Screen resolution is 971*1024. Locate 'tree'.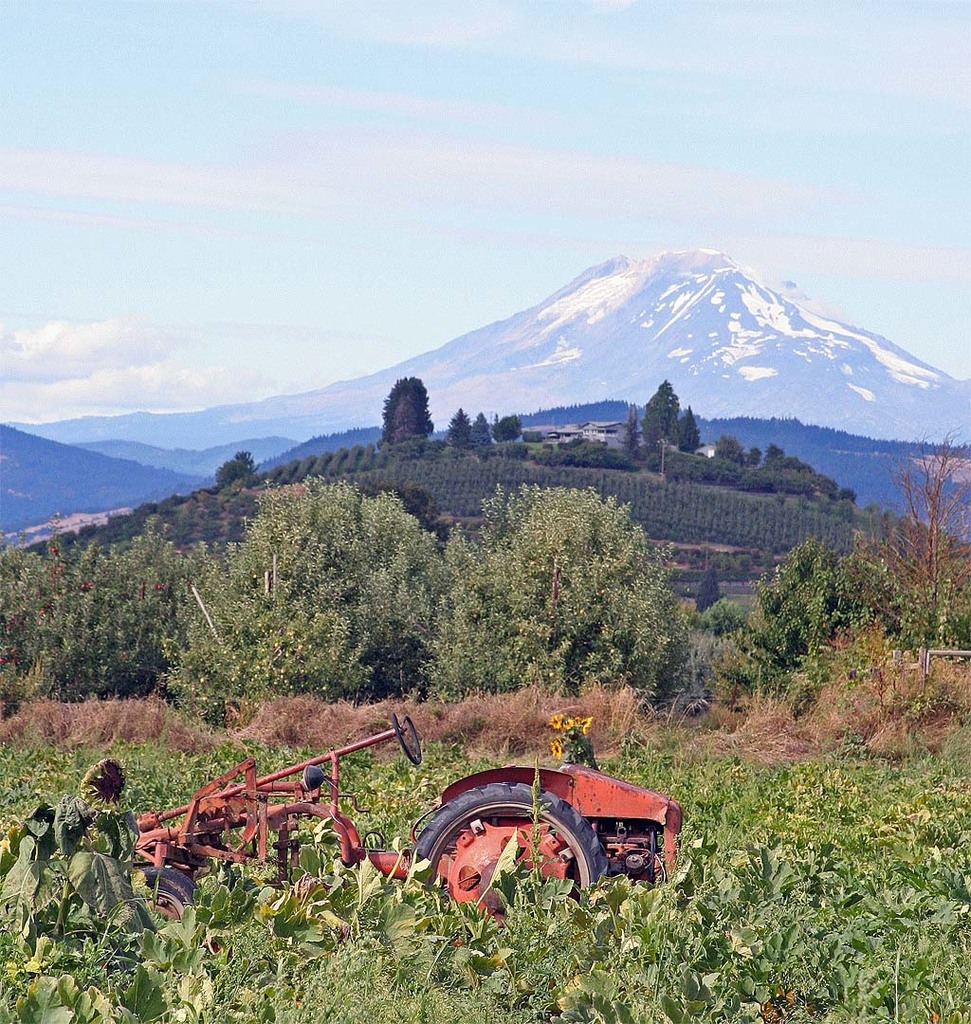
x1=762, y1=434, x2=799, y2=483.
